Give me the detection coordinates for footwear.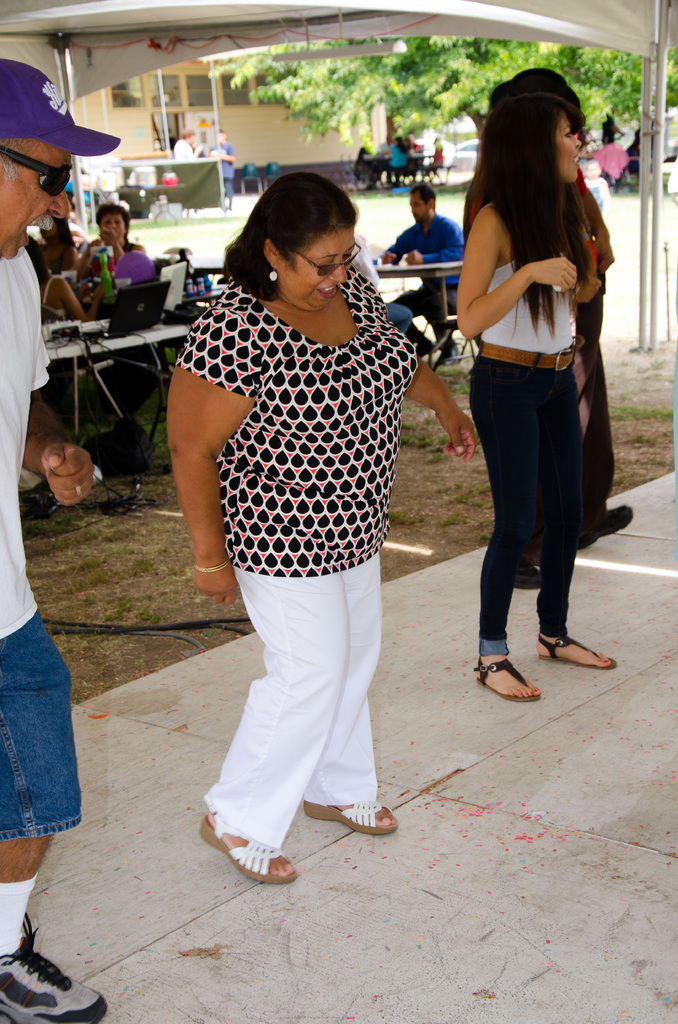
{"left": 472, "top": 662, "right": 540, "bottom": 694}.
